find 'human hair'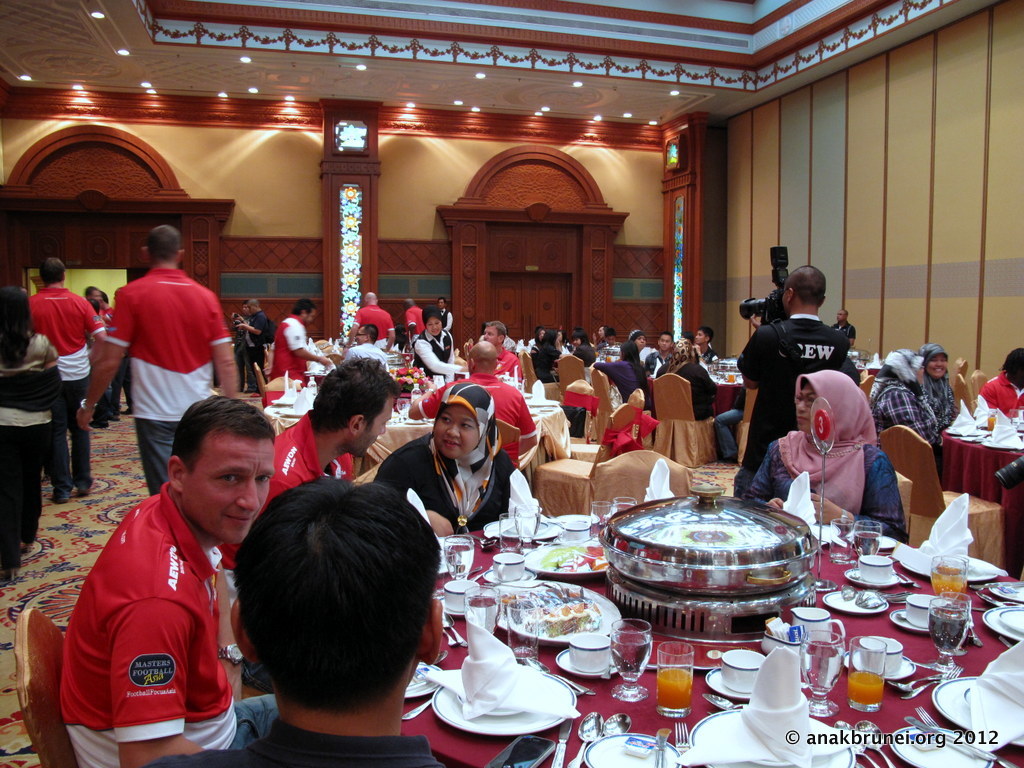
(x1=97, y1=290, x2=109, y2=303)
